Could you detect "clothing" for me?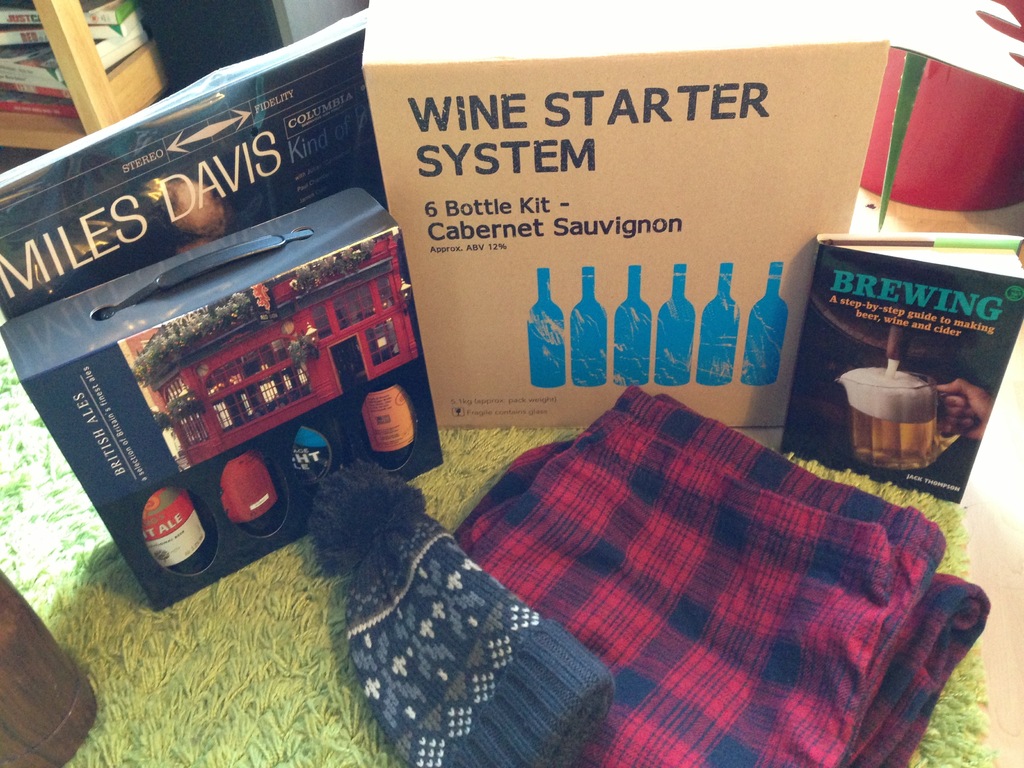
Detection result: left=451, top=384, right=989, bottom=767.
